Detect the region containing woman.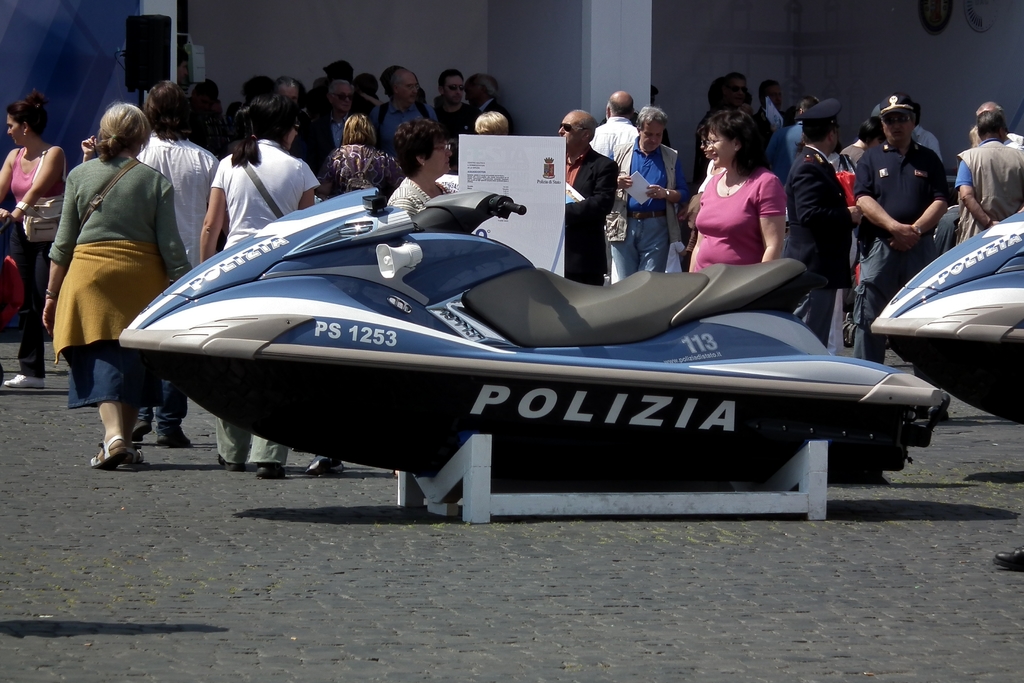
Rect(200, 90, 328, 476).
